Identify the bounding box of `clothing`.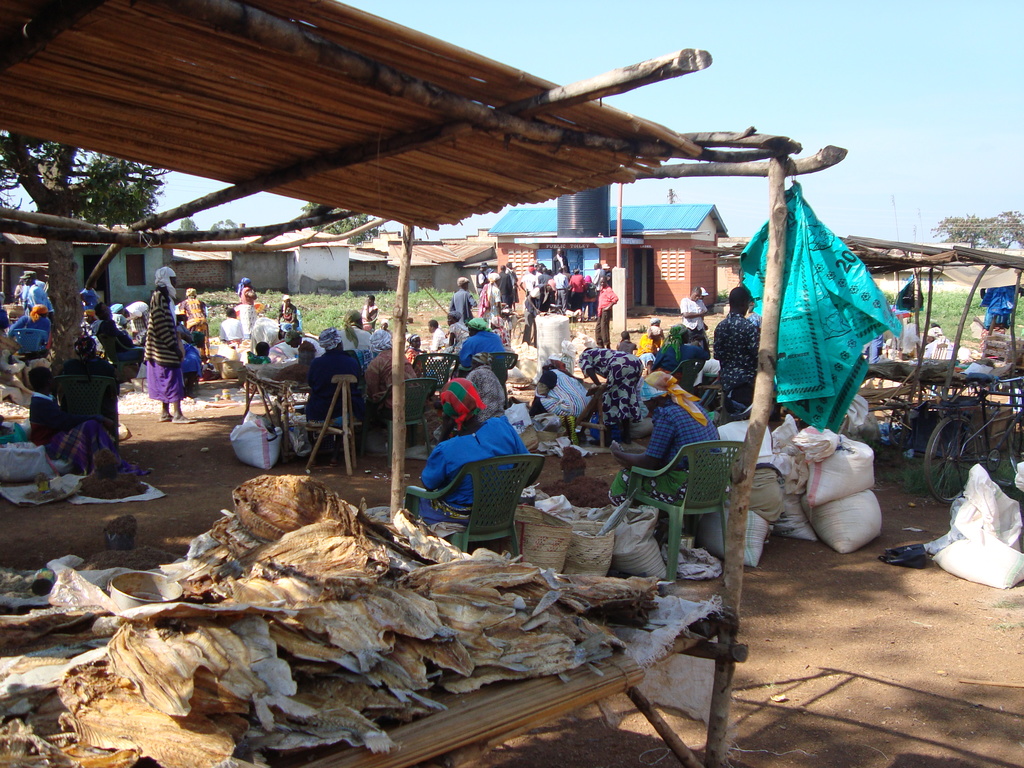
l=182, t=297, r=211, b=355.
